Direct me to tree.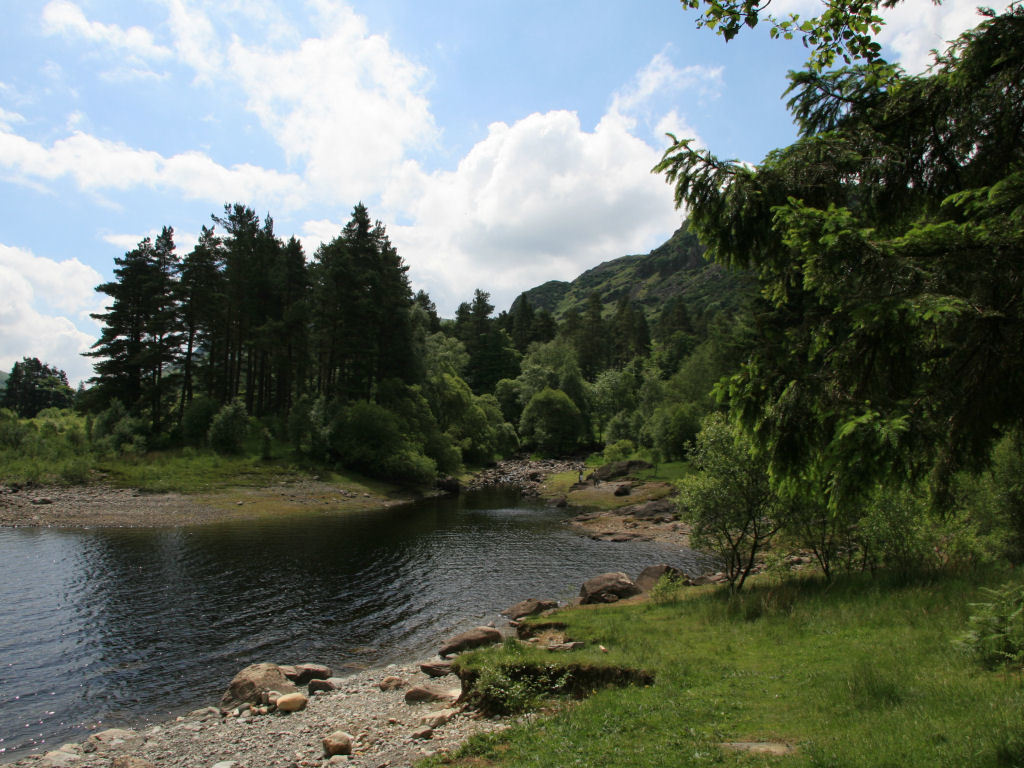
Direction: x1=172 y1=219 x2=221 y2=433.
